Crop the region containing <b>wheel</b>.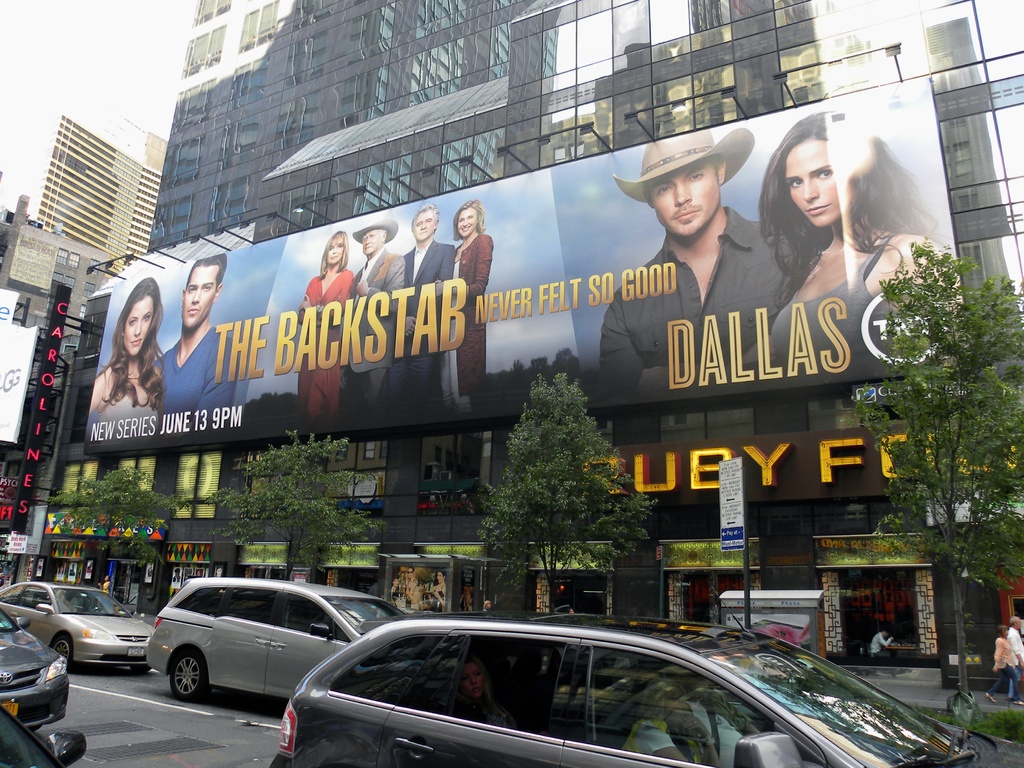
Crop region: box=[162, 645, 212, 705].
